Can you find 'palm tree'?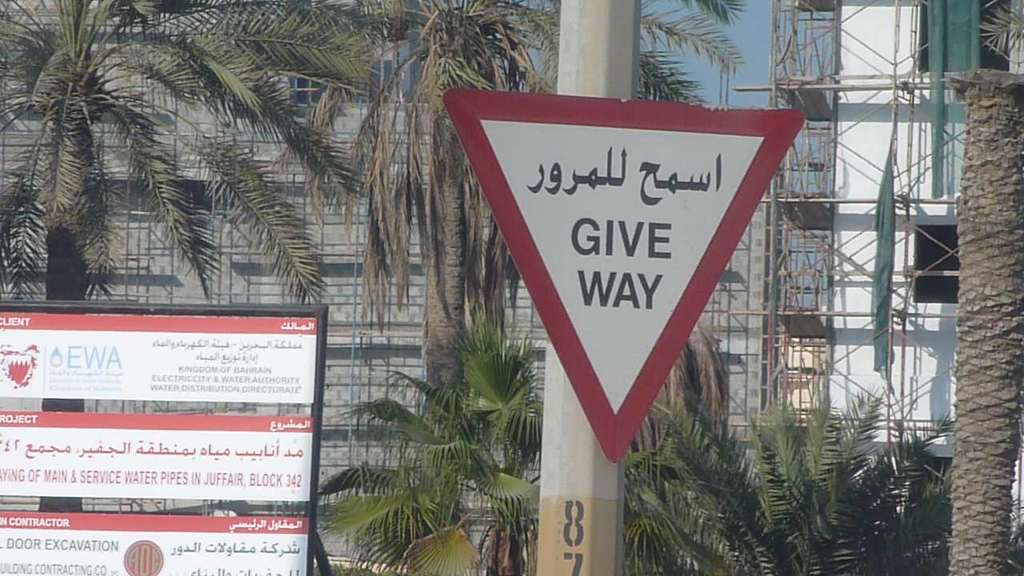
Yes, bounding box: bbox=(319, 330, 550, 574).
